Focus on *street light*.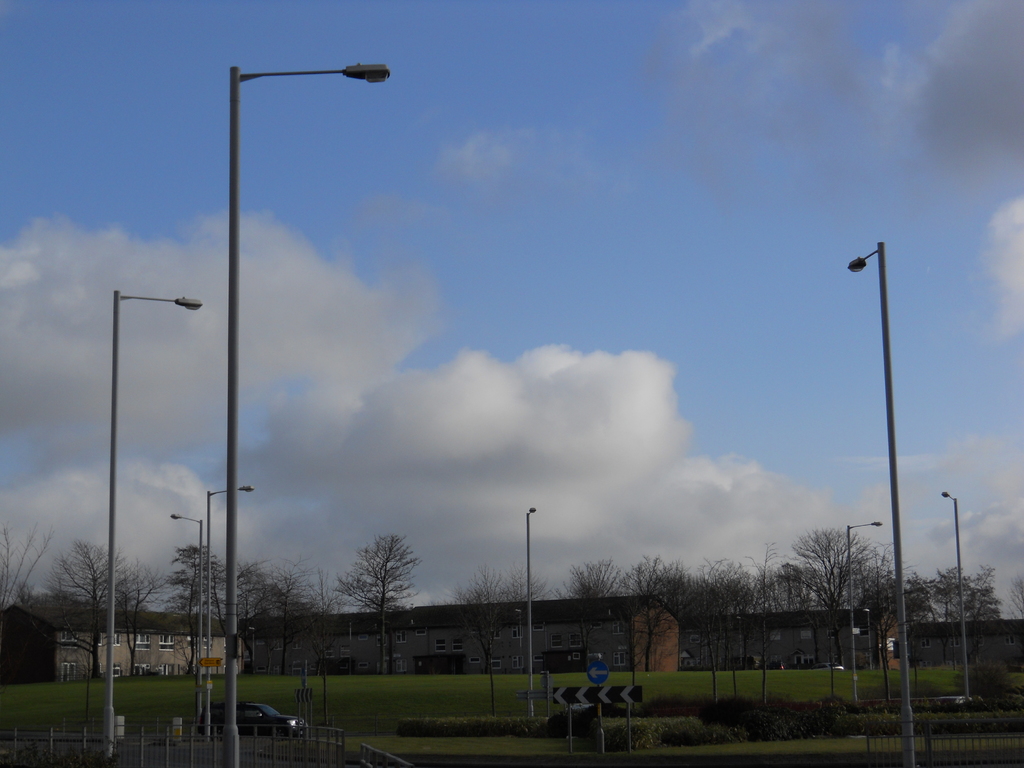
Focused at bbox(844, 241, 907, 767).
